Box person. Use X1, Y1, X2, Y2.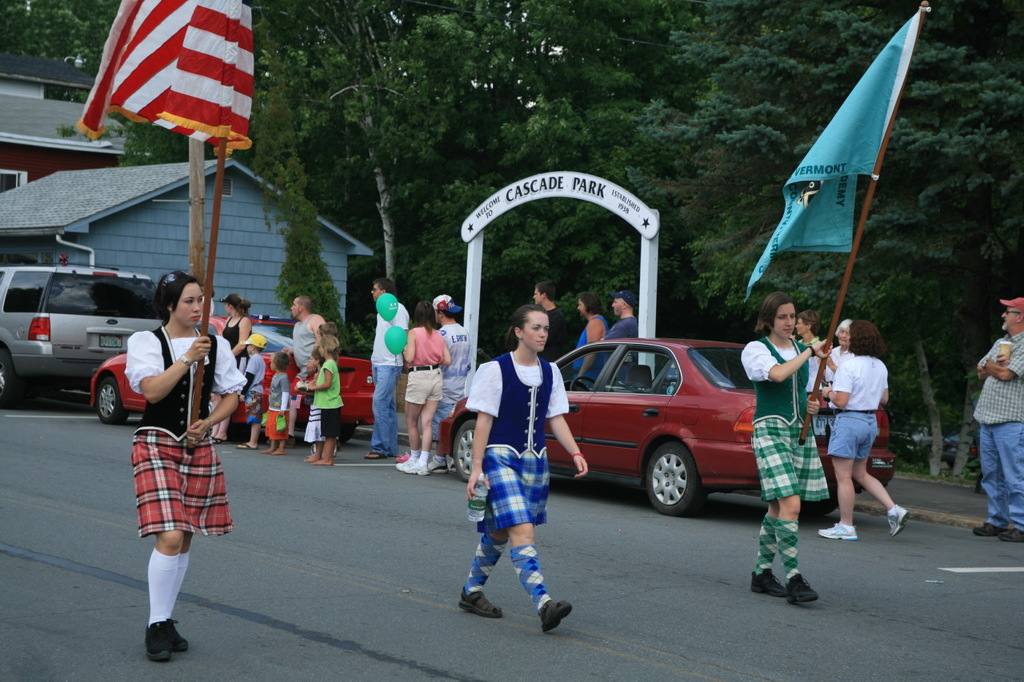
457, 303, 591, 632.
